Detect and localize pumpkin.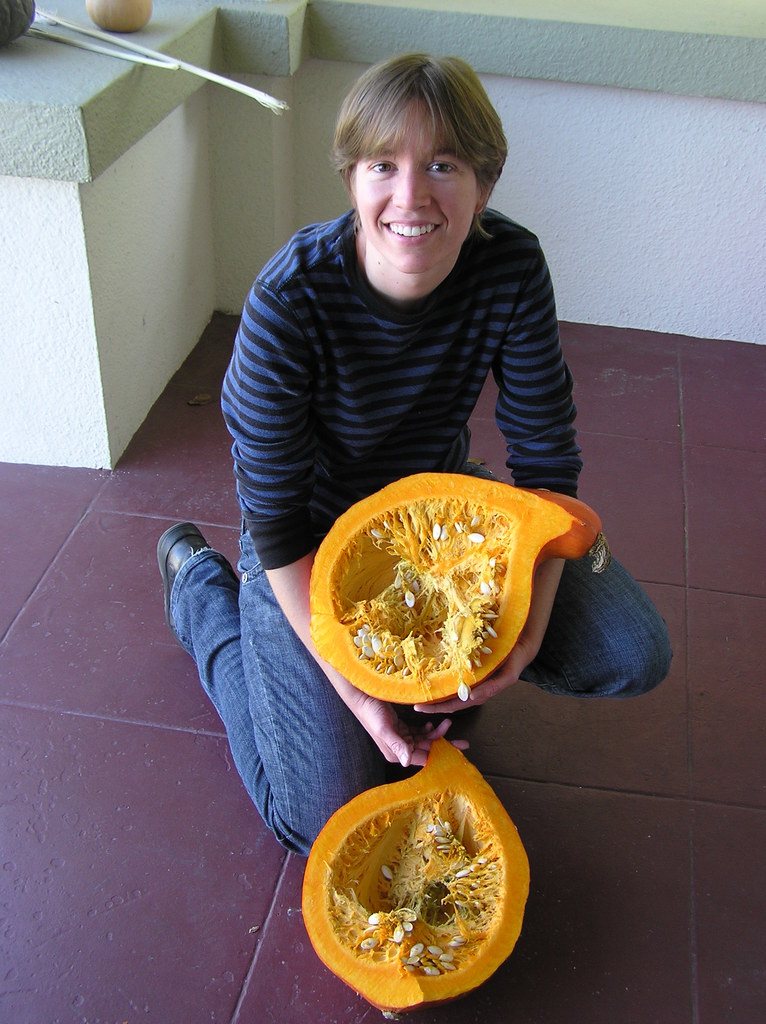
Localized at <bbox>300, 728, 539, 1022</bbox>.
